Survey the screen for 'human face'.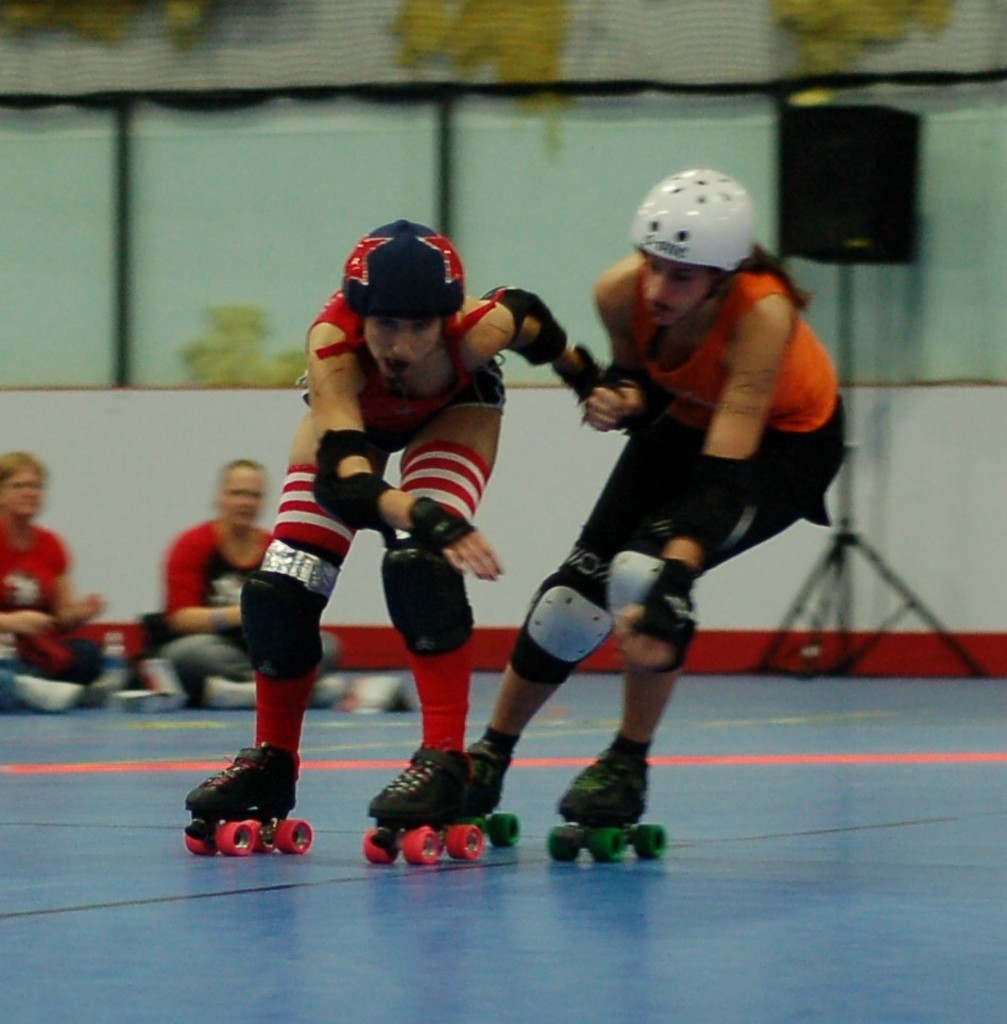
Survey found: bbox=[218, 464, 263, 530].
